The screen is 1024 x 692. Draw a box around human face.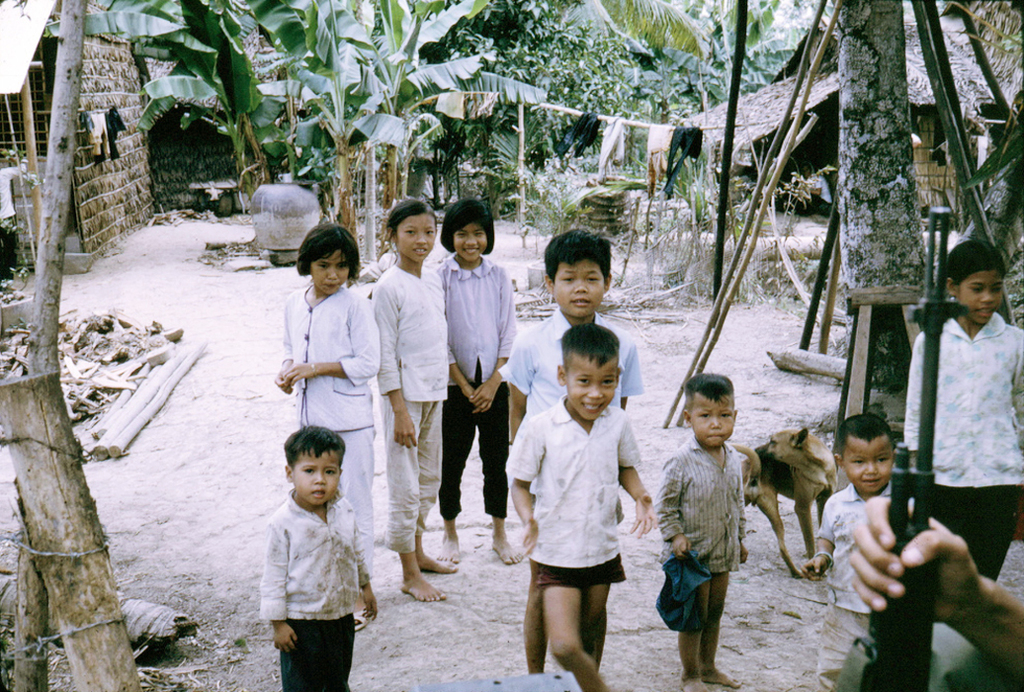
box=[553, 255, 608, 315].
